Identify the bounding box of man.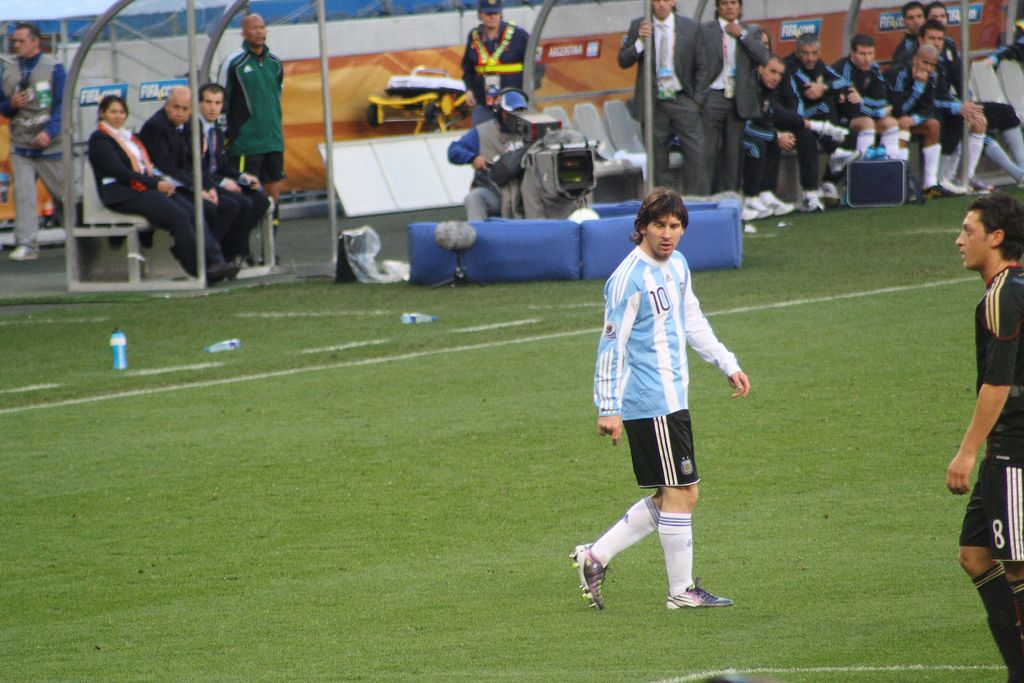
bbox=(942, 195, 1023, 682).
